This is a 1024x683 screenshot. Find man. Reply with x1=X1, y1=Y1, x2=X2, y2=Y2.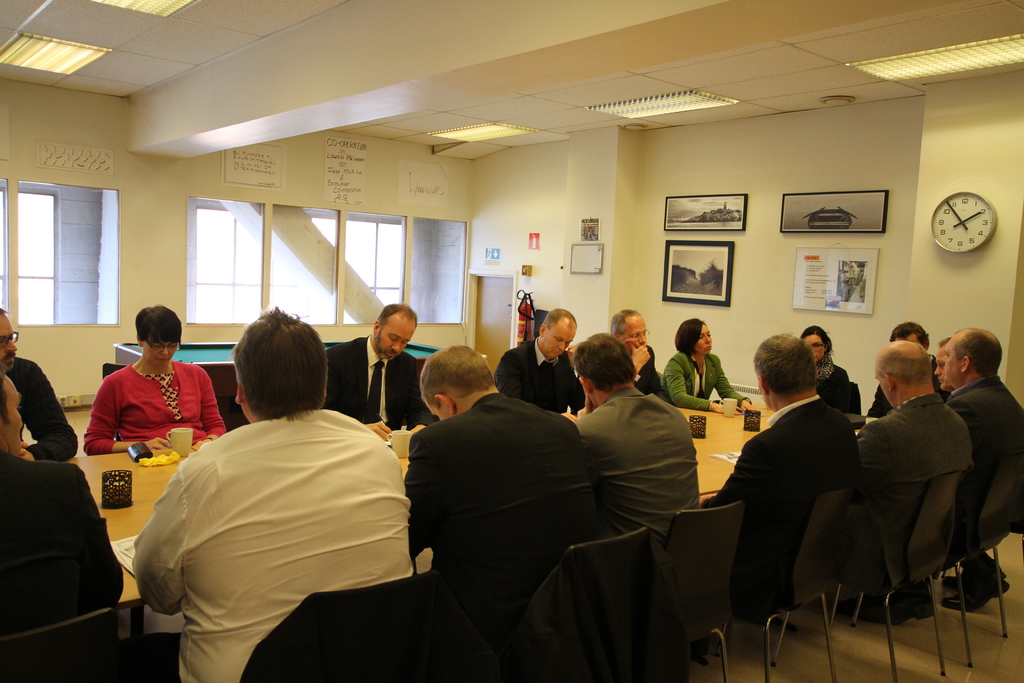
x1=707, y1=327, x2=865, y2=620.
